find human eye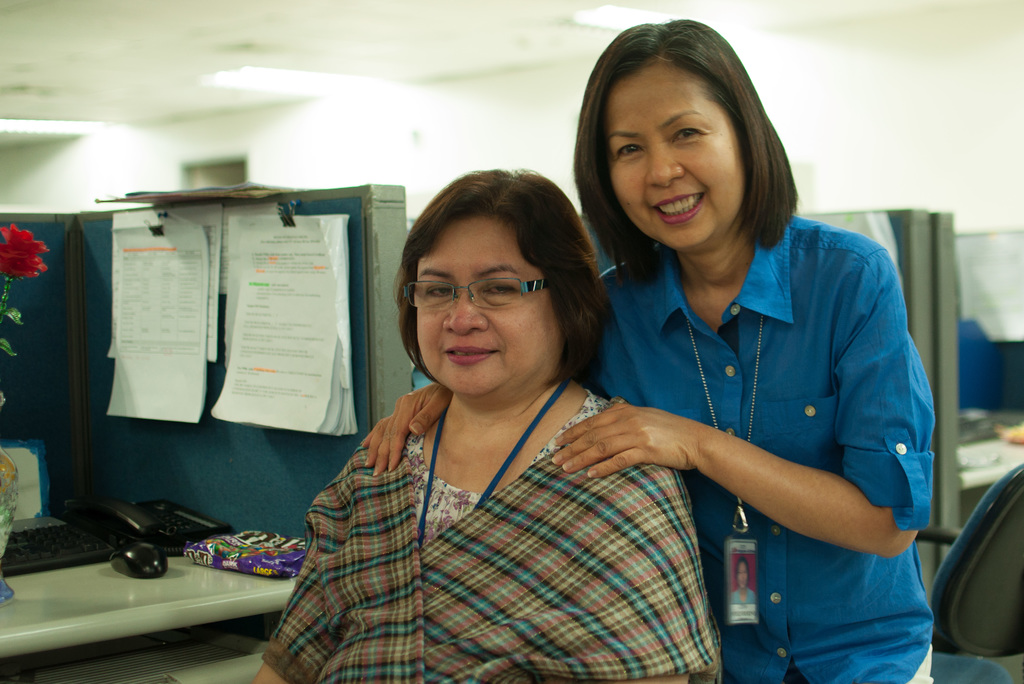
609:141:646:162
